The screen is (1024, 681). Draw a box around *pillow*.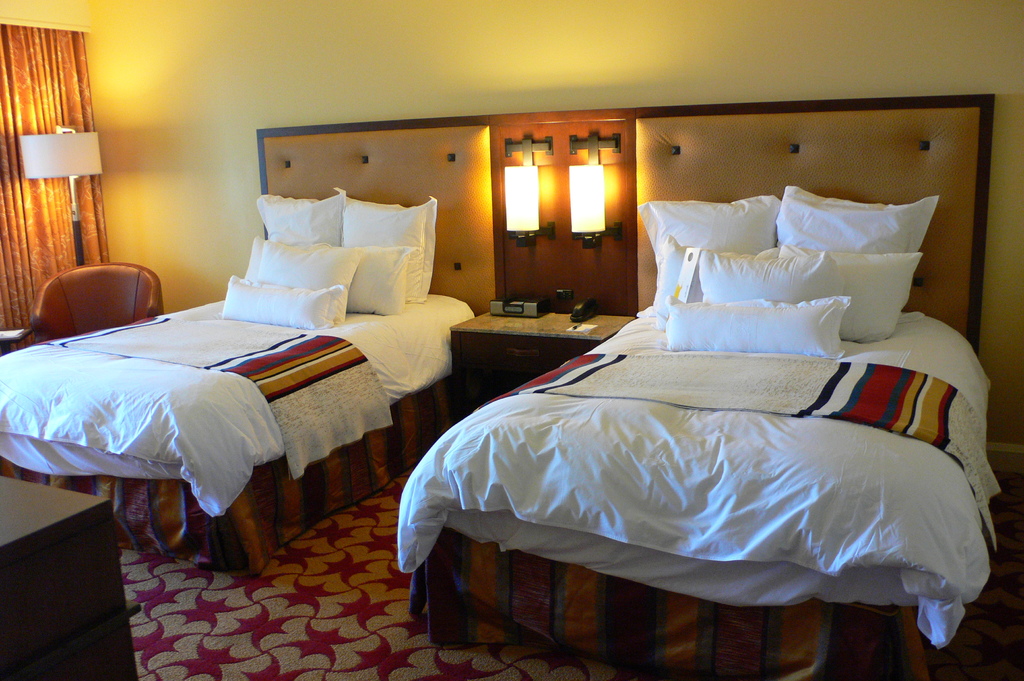
<box>636,200,780,316</box>.
